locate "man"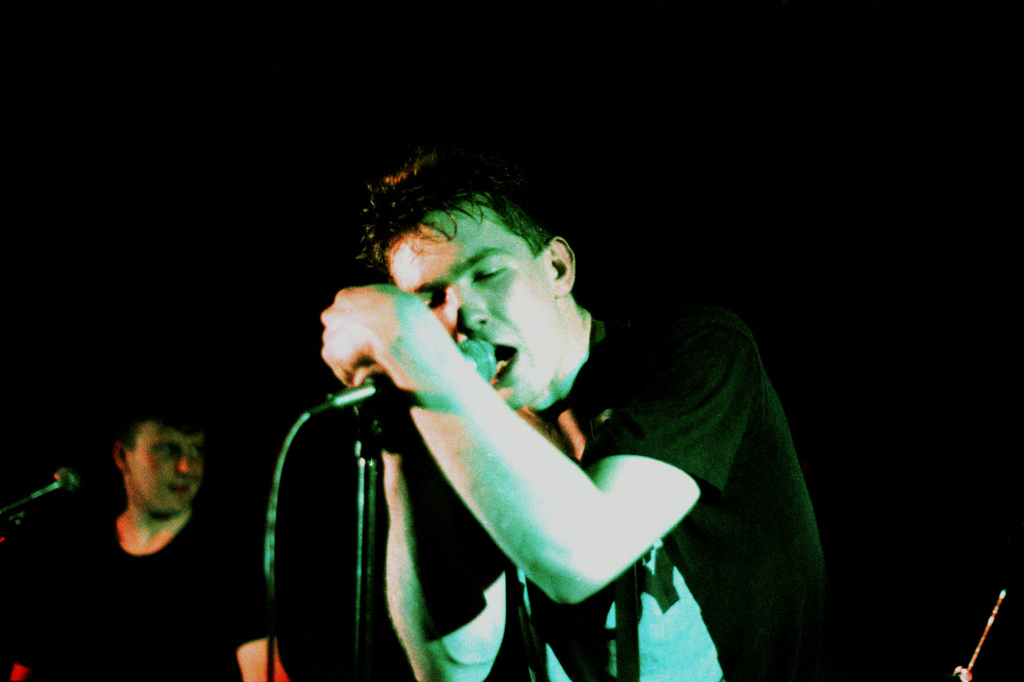
rect(234, 138, 844, 656)
